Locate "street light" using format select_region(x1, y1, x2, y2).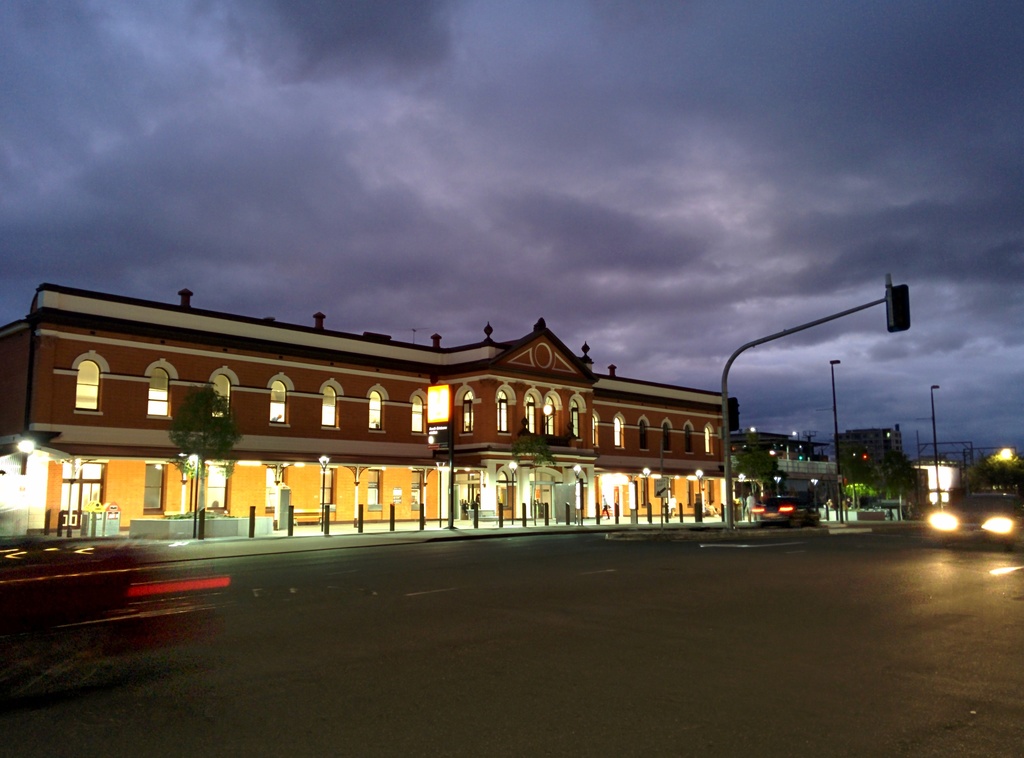
select_region(773, 474, 787, 499).
